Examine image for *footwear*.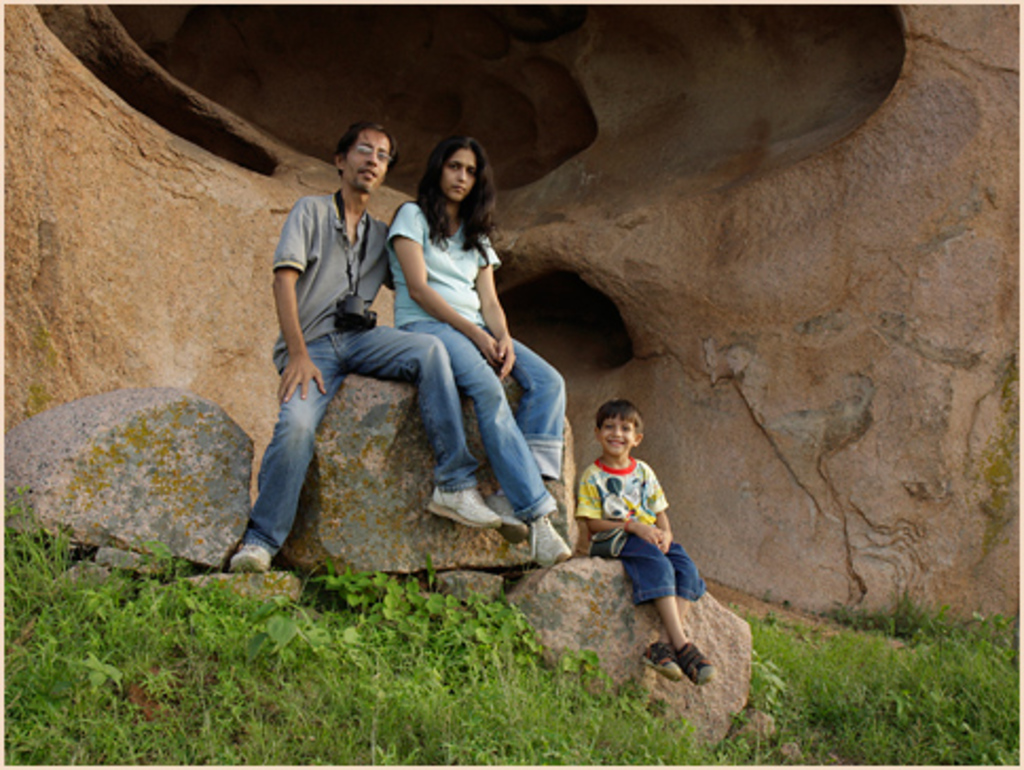
Examination result: bbox=[527, 516, 573, 569].
